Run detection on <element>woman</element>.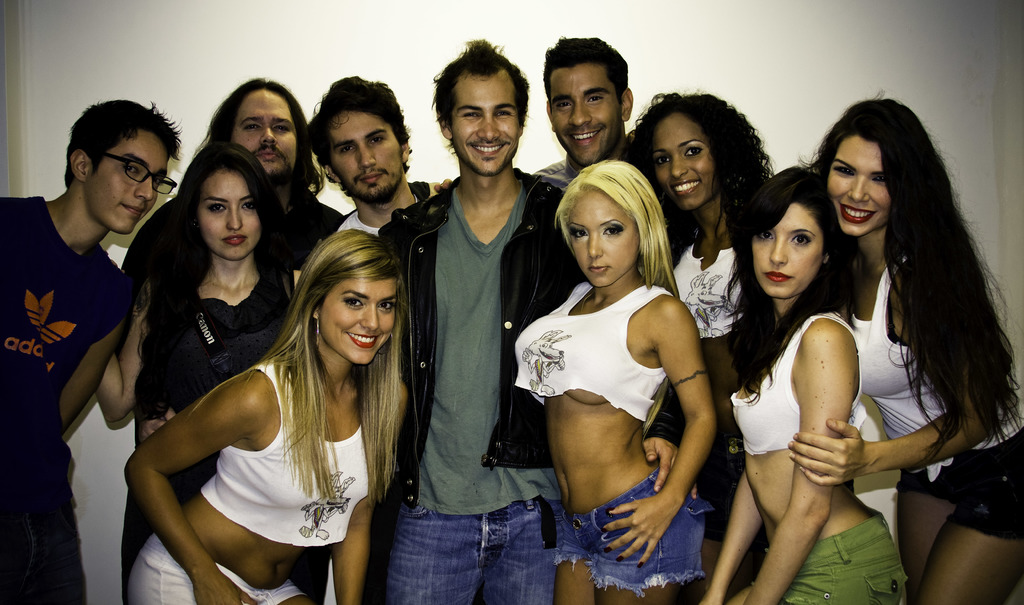
Result: [left=104, top=140, right=304, bottom=591].
